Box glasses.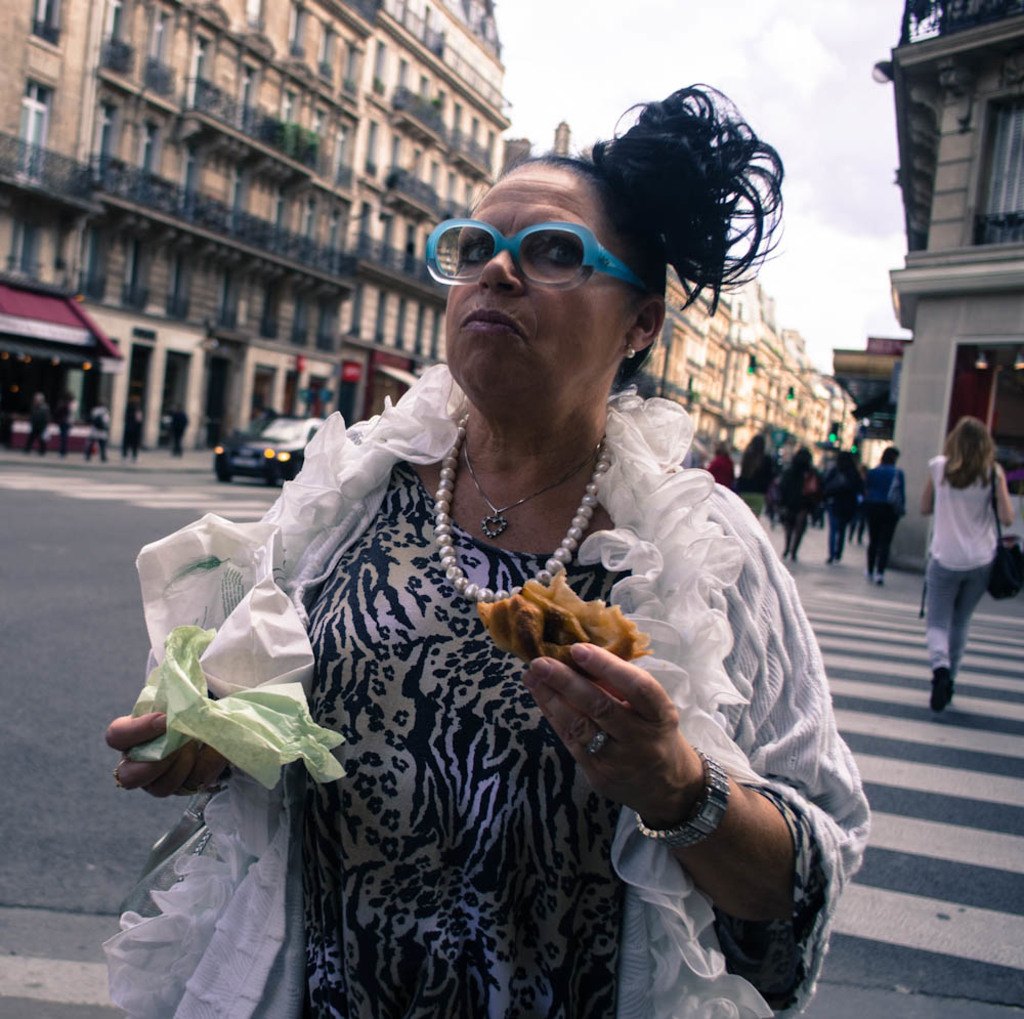
<region>418, 212, 639, 295</region>.
